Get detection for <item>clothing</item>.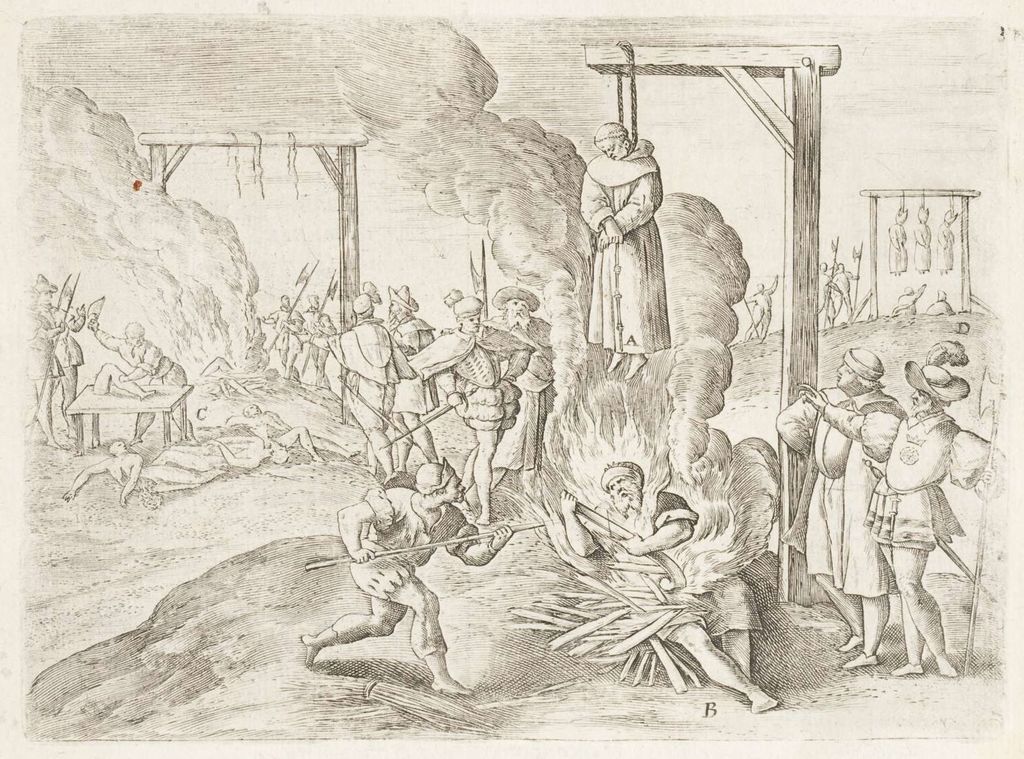
Detection: (653, 447, 792, 635).
